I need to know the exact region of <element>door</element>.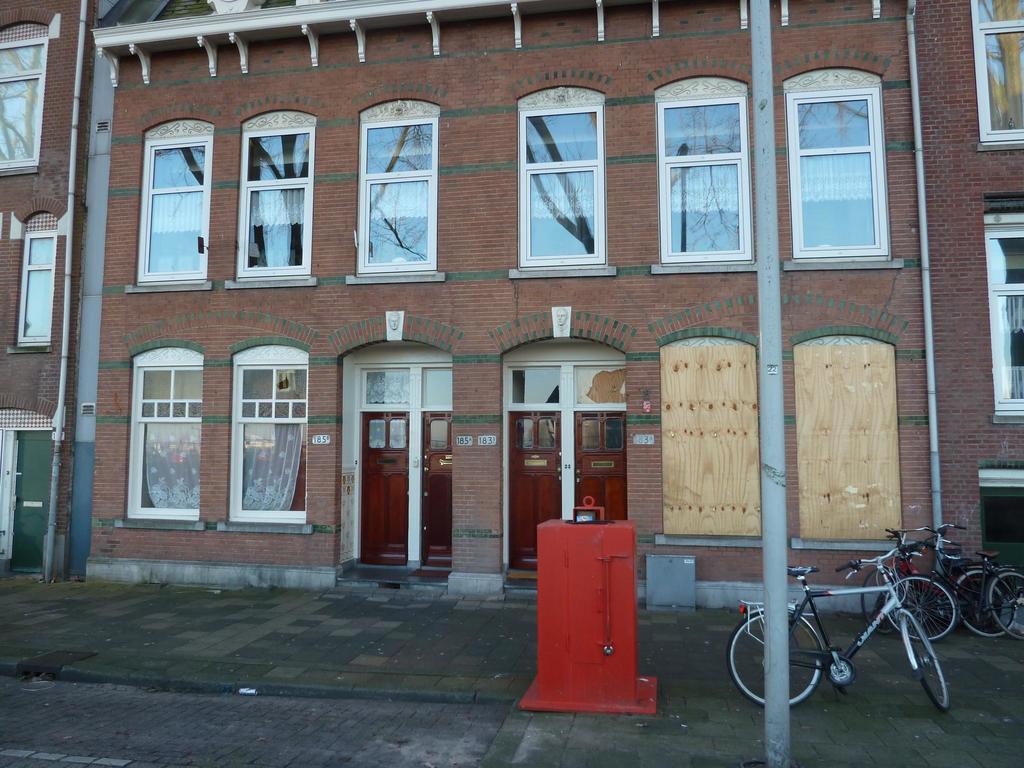
Region: bbox=[369, 410, 413, 570].
